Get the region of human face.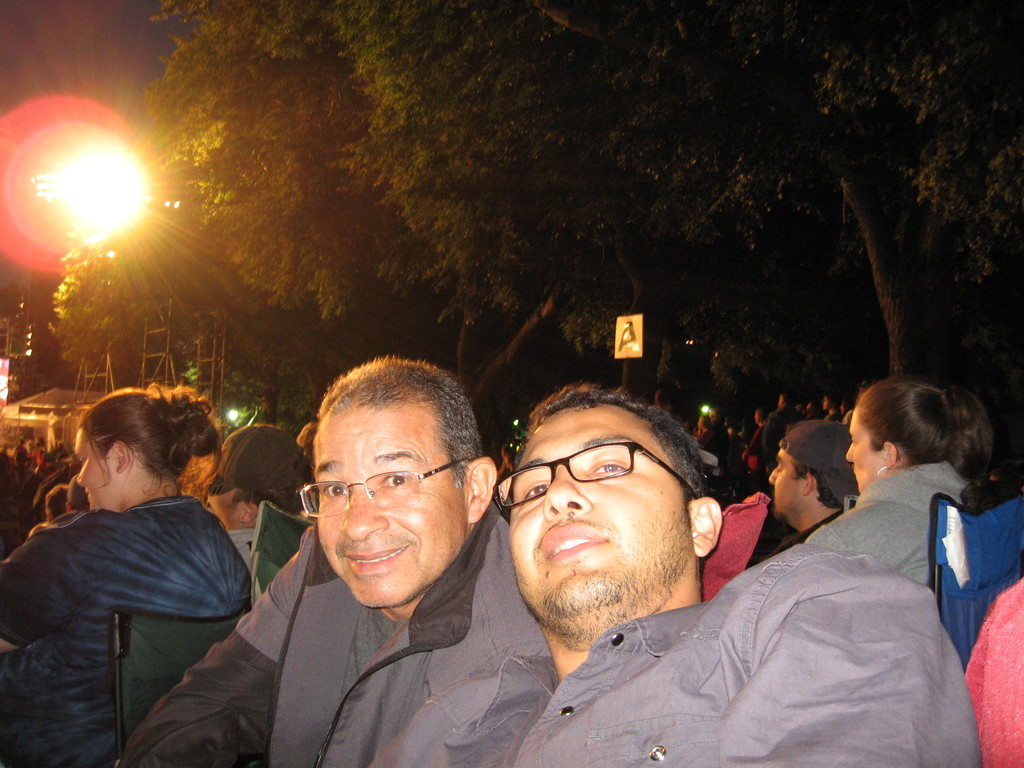
[x1=845, y1=410, x2=882, y2=493].
